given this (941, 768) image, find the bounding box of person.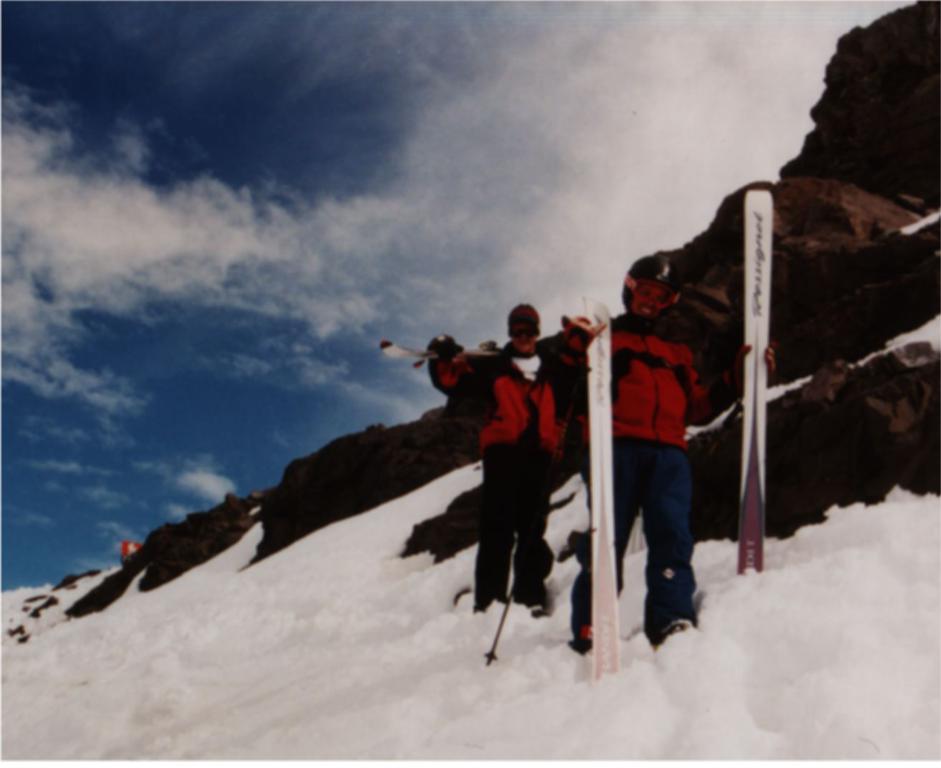
pyautogui.locateOnScreen(567, 254, 776, 656).
